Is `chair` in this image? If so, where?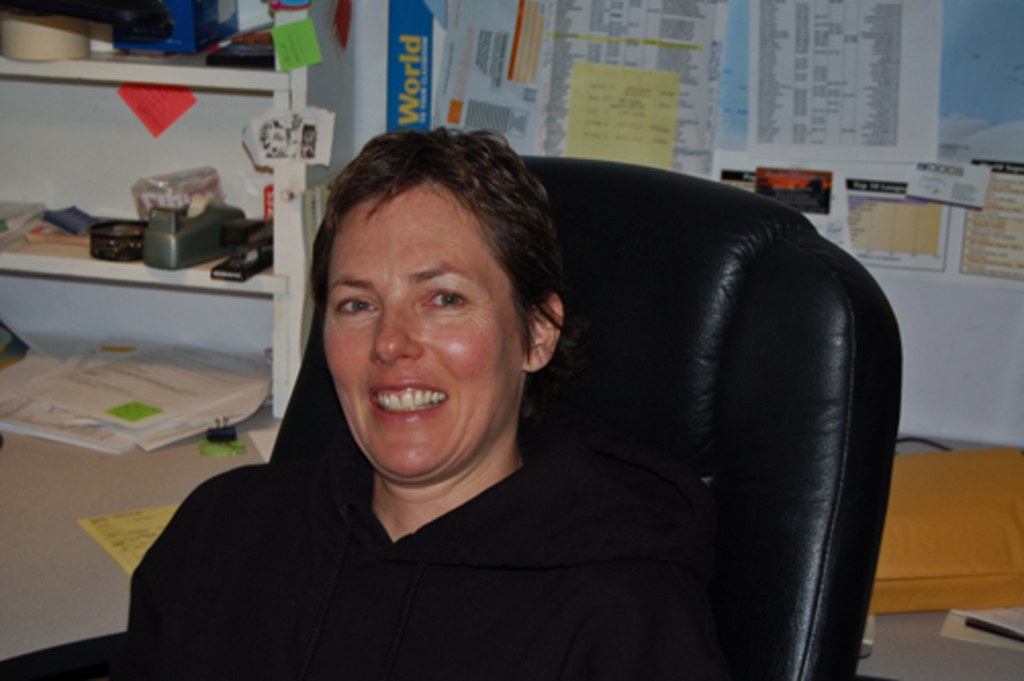
Yes, at [x1=233, y1=182, x2=889, y2=680].
